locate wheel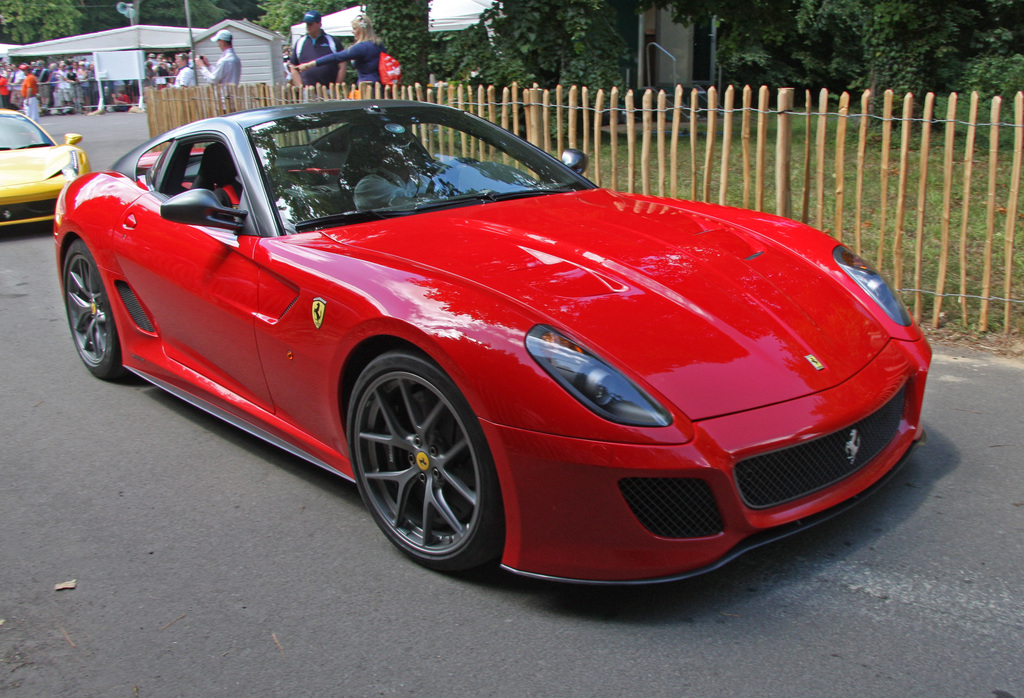
box(424, 159, 477, 196)
